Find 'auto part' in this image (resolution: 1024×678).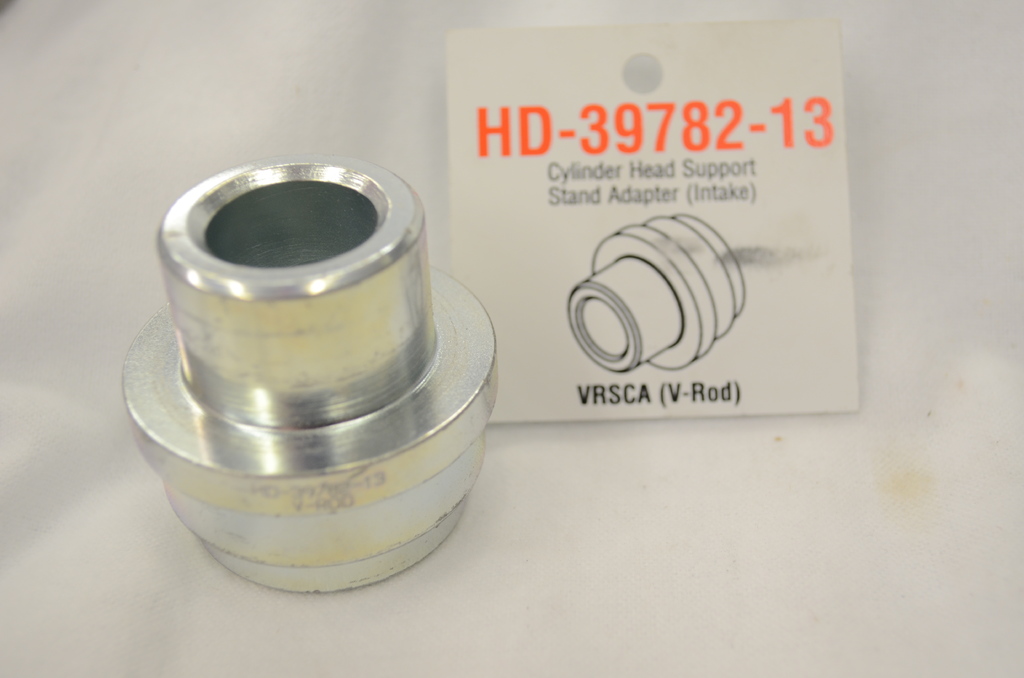
(111, 152, 516, 604).
